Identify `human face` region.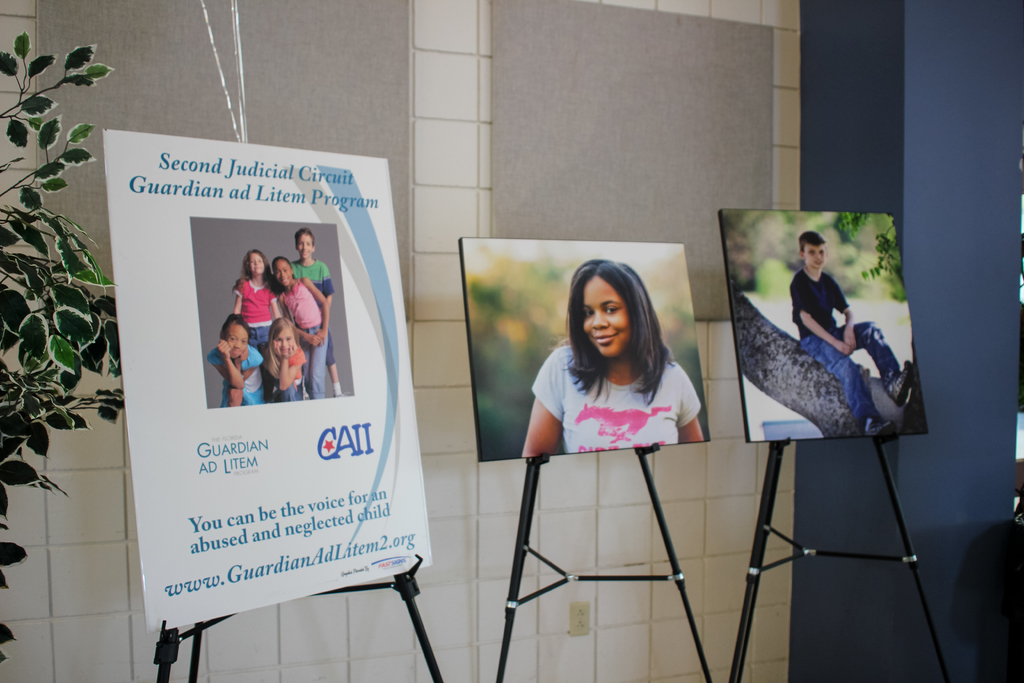
Region: 253:252:263:276.
